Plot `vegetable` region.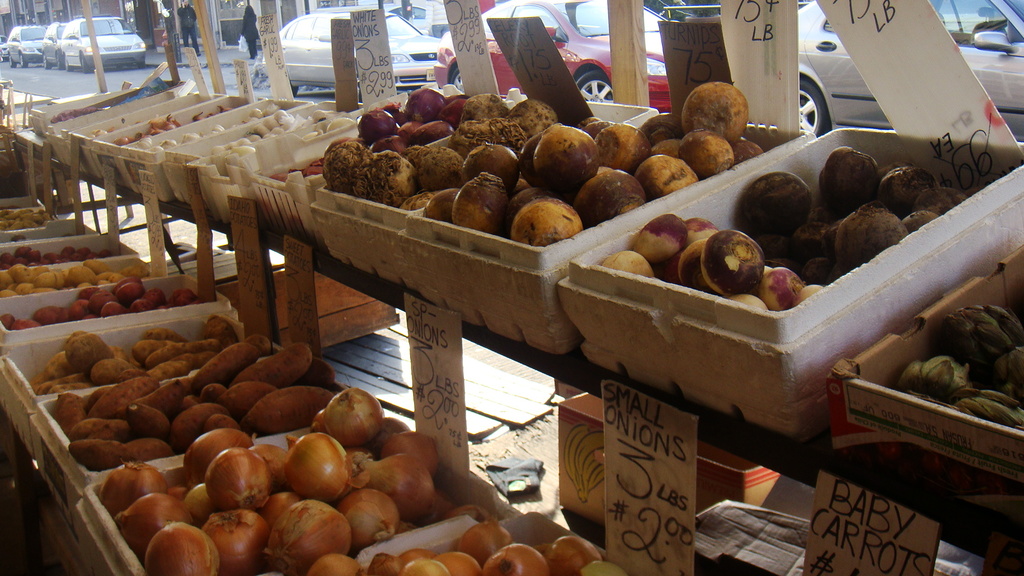
Plotted at box=[192, 442, 266, 509].
